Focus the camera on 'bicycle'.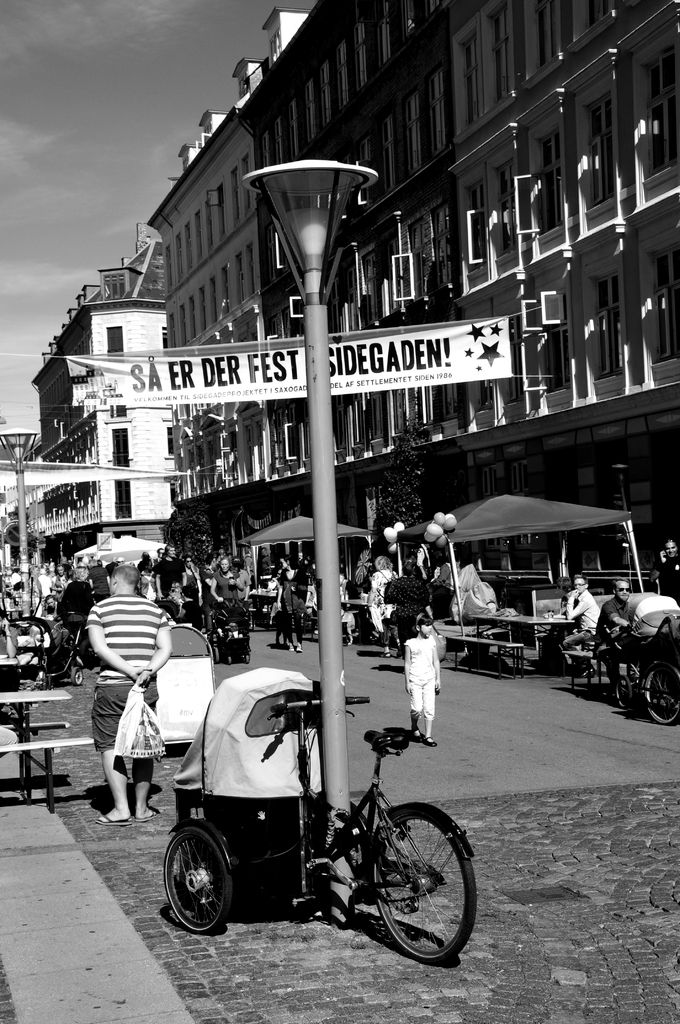
Focus region: <region>163, 669, 480, 969</region>.
